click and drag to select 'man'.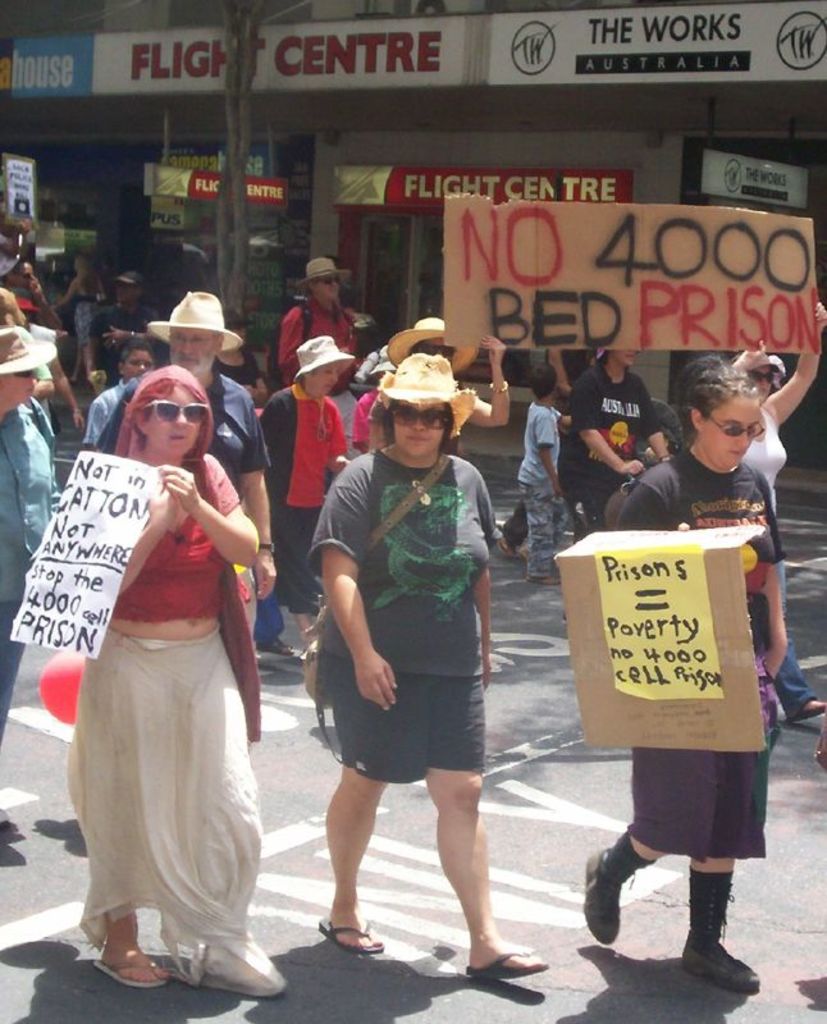
Selection: x1=0, y1=261, x2=55, y2=329.
